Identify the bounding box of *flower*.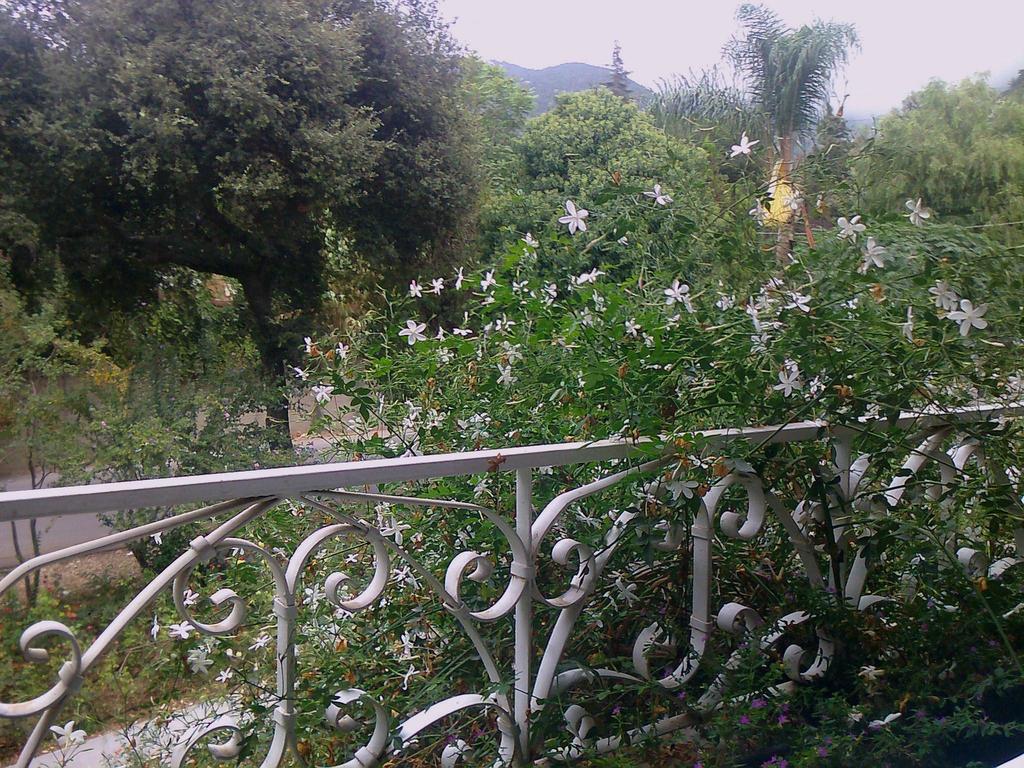
locate(557, 198, 589, 234).
